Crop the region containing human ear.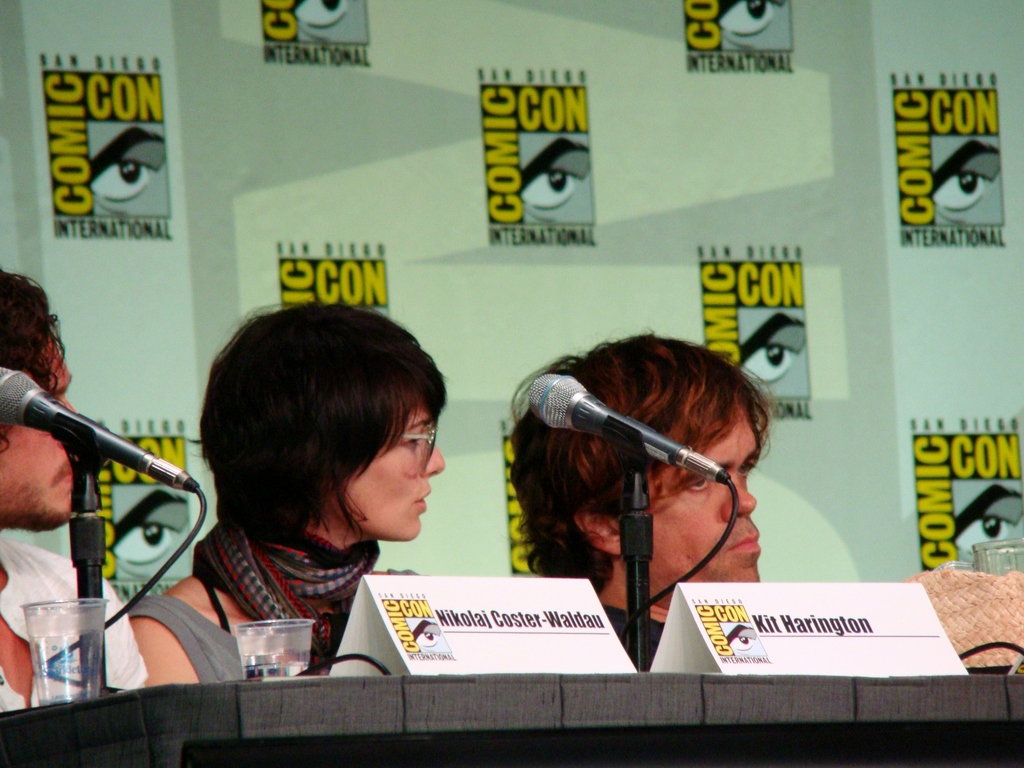
Crop region: left=575, top=500, right=623, bottom=555.
